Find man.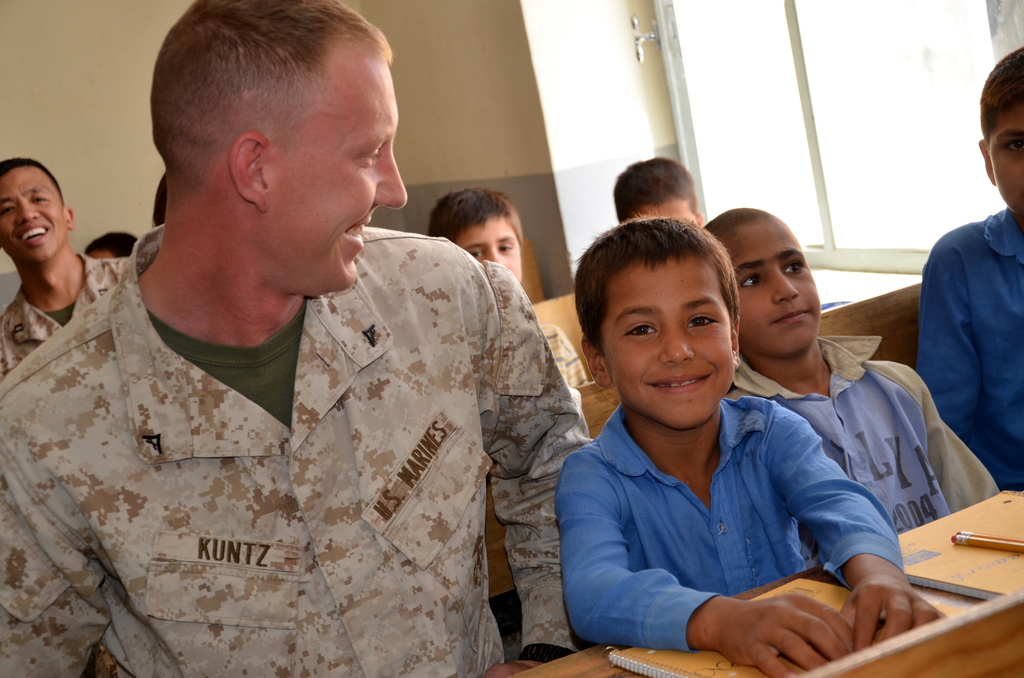
x1=7 y1=26 x2=623 y2=677.
